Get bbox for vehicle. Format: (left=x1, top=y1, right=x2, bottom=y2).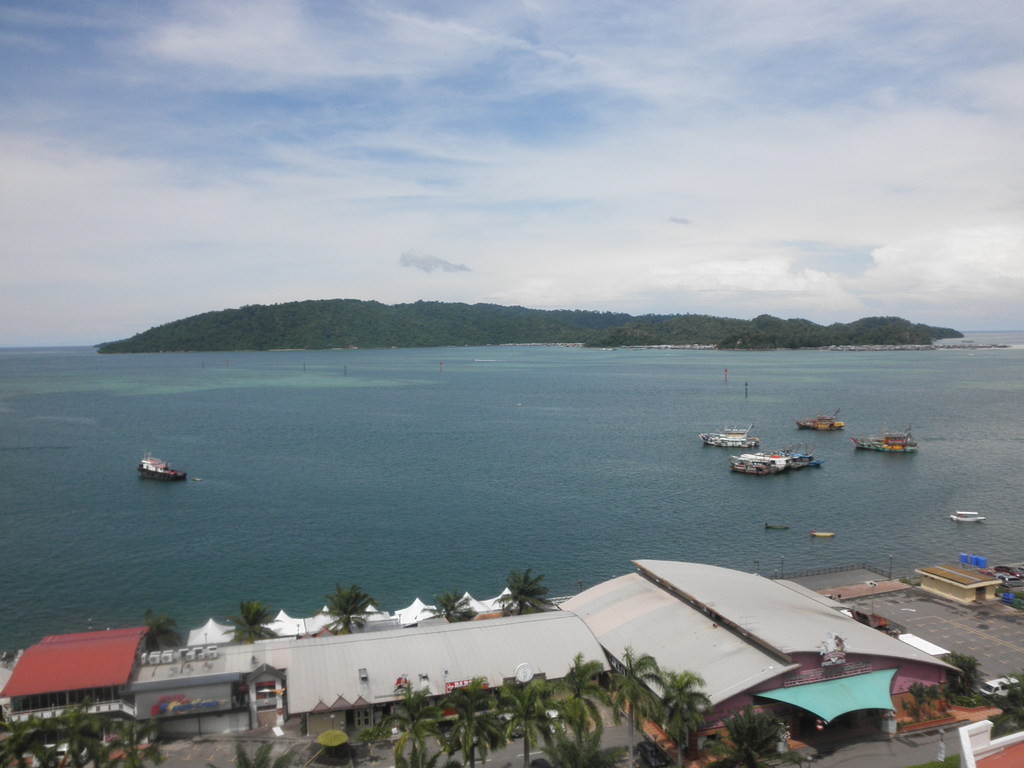
(left=730, top=450, right=816, bottom=479).
